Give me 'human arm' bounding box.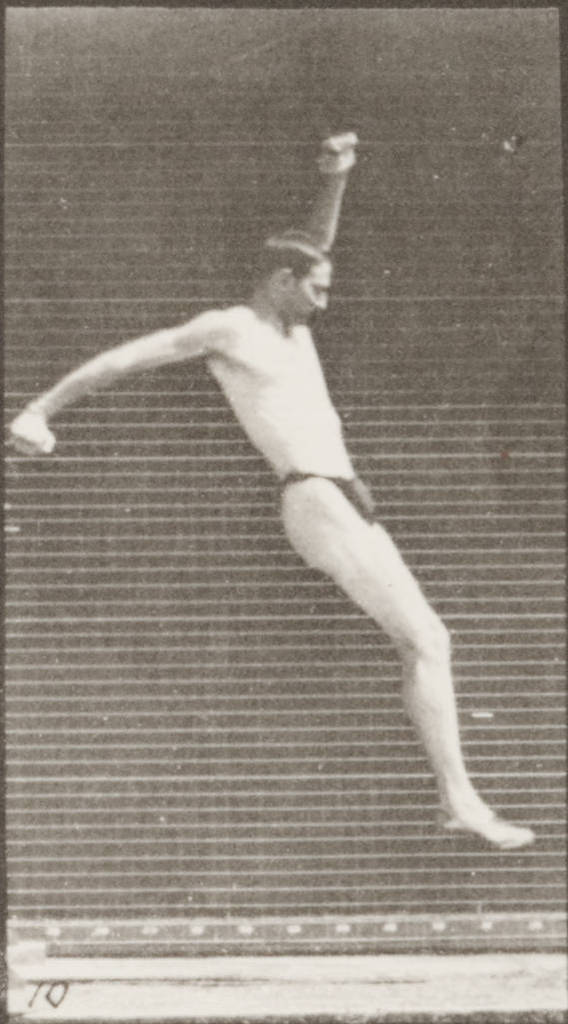
region(8, 315, 199, 459).
